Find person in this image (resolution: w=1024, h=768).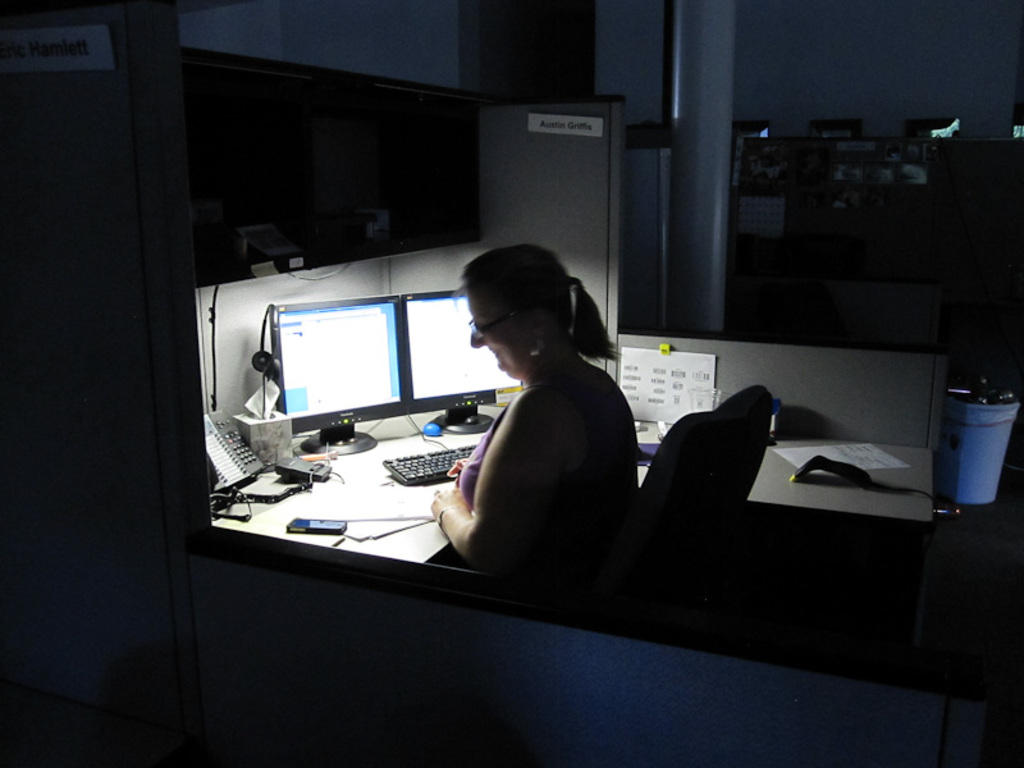
pyautogui.locateOnScreen(426, 243, 649, 605).
